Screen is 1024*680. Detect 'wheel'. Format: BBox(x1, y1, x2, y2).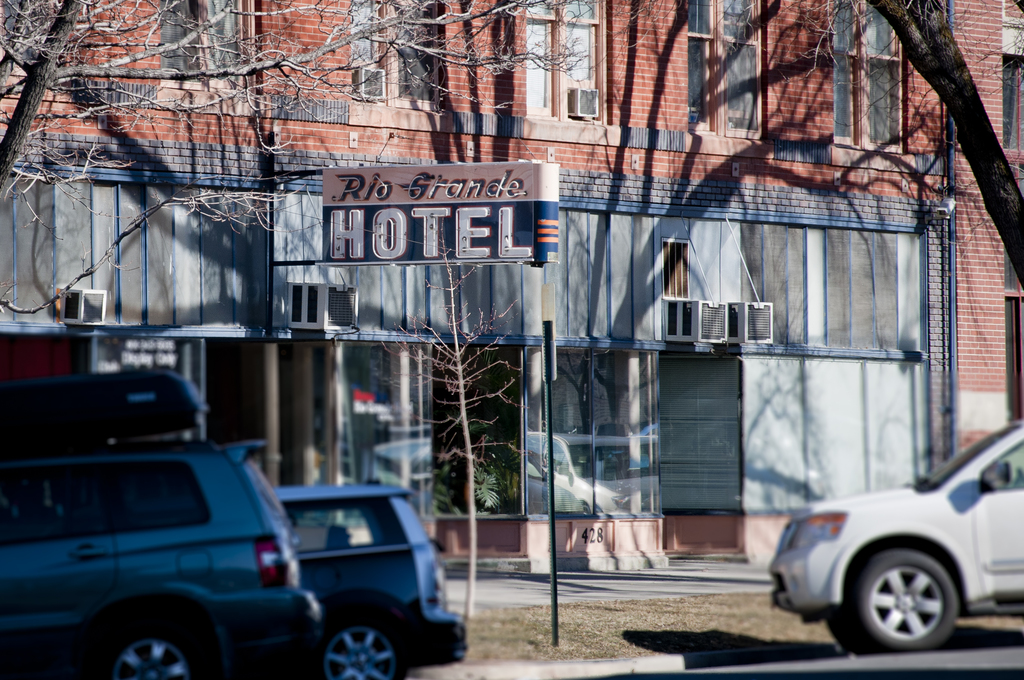
BBox(862, 552, 976, 651).
